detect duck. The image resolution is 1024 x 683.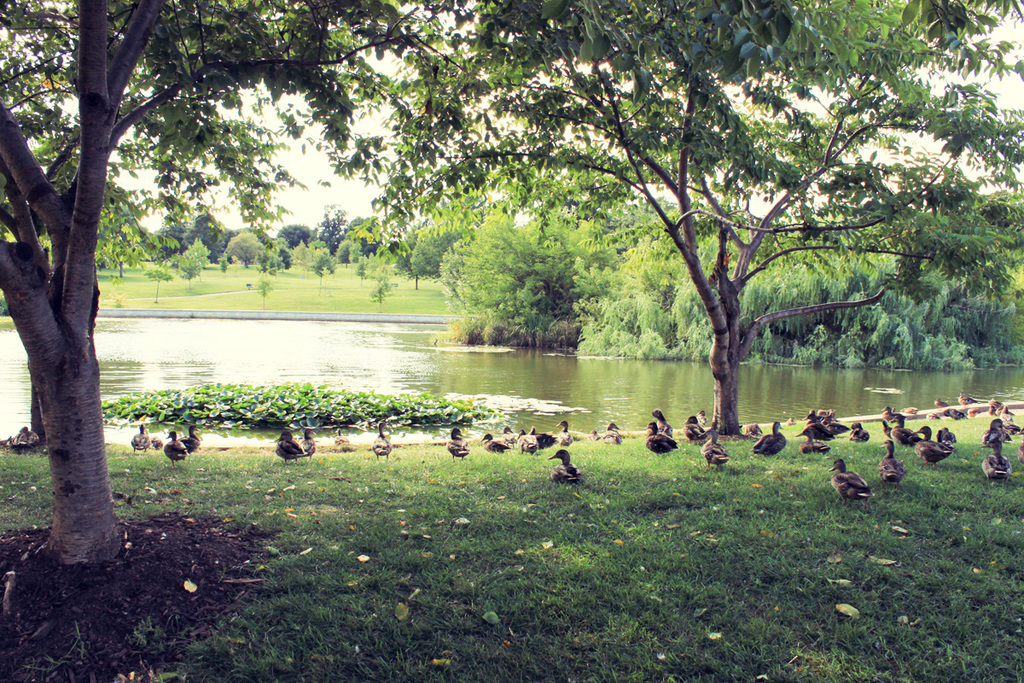
<bbox>518, 432, 535, 452</bbox>.
